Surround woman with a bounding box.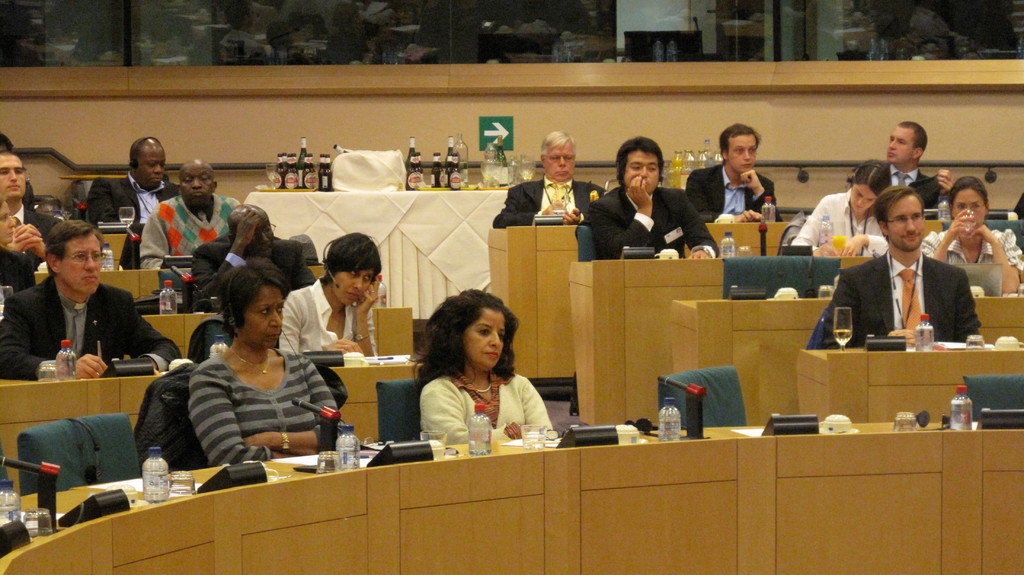
[x1=922, y1=176, x2=1023, y2=290].
